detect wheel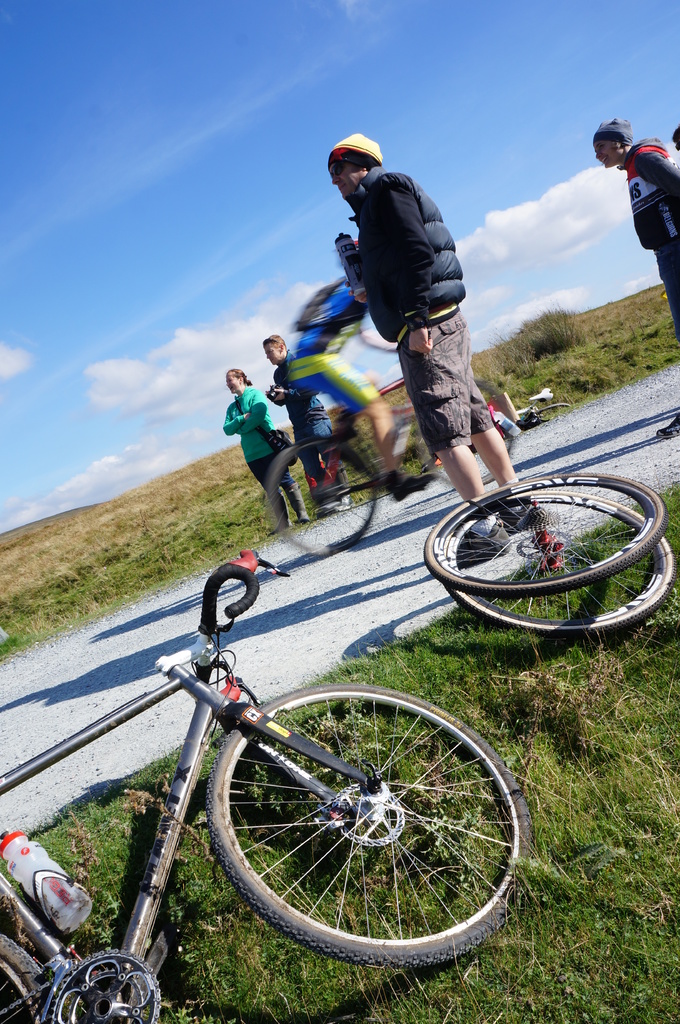
BBox(442, 485, 679, 639)
